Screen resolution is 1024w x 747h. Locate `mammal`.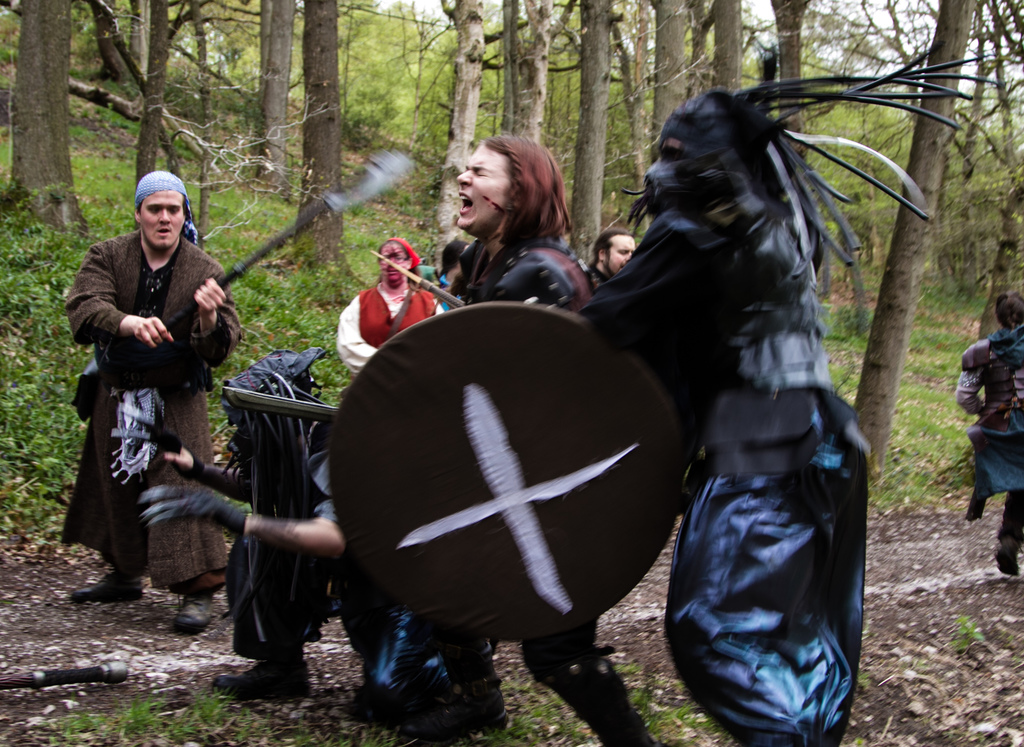
946/285/1023/579.
